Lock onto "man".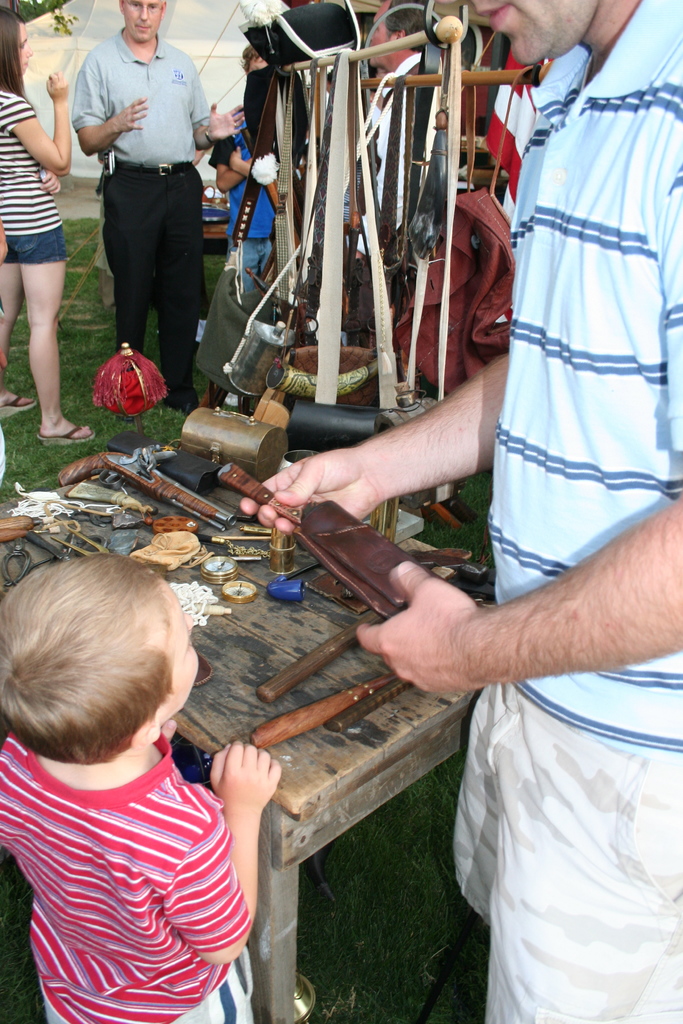
Locked: crop(57, 10, 227, 387).
